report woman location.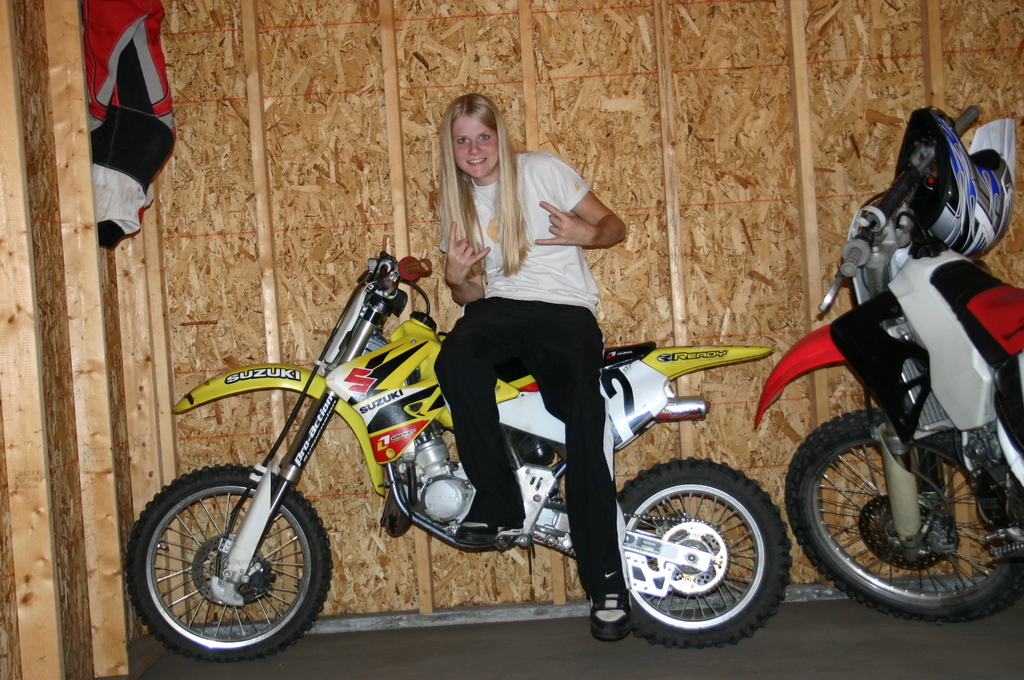
Report: (x1=414, y1=102, x2=641, y2=552).
